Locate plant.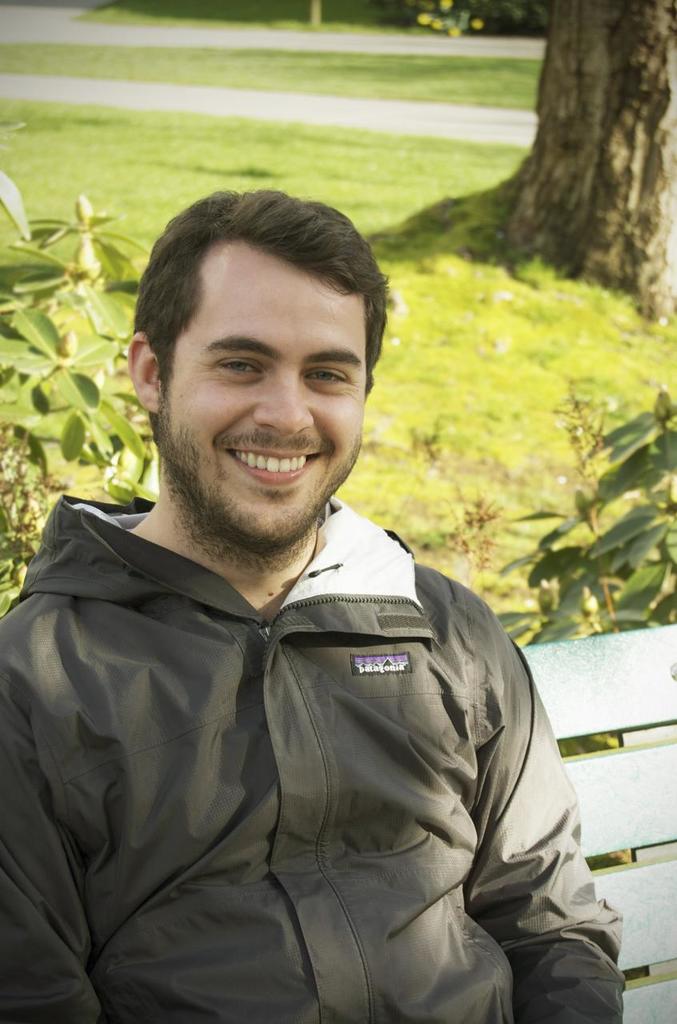
Bounding box: [x1=0, y1=119, x2=190, y2=628].
